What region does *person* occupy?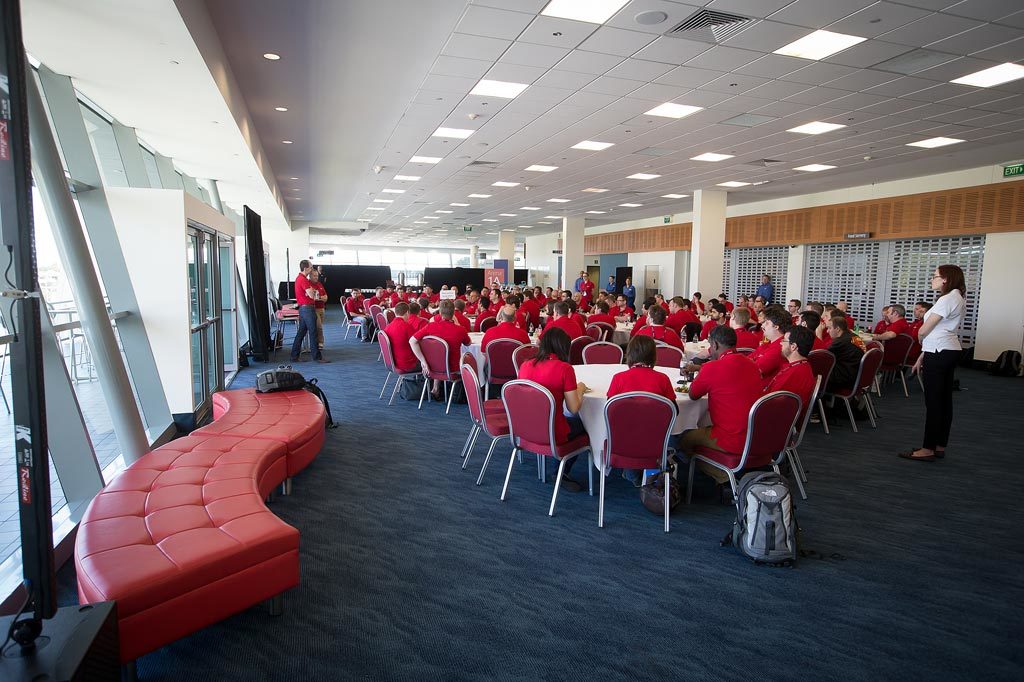
582 270 600 299.
